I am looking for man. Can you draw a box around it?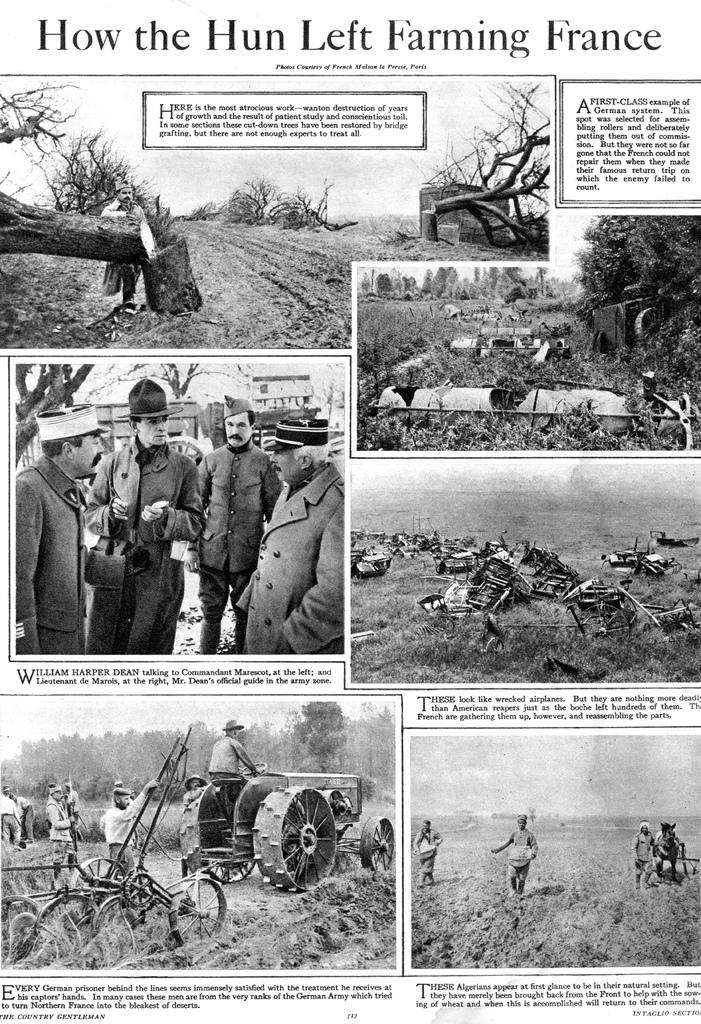
Sure, the bounding box is BBox(182, 396, 291, 658).
